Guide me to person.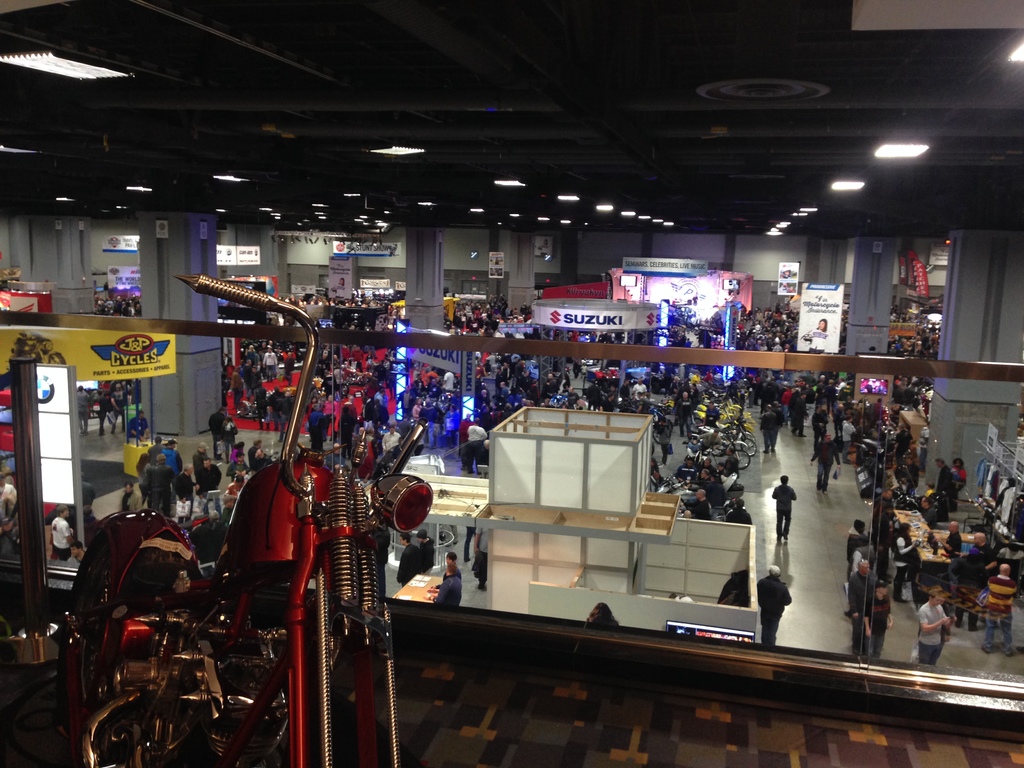
Guidance: (783, 385, 805, 436).
